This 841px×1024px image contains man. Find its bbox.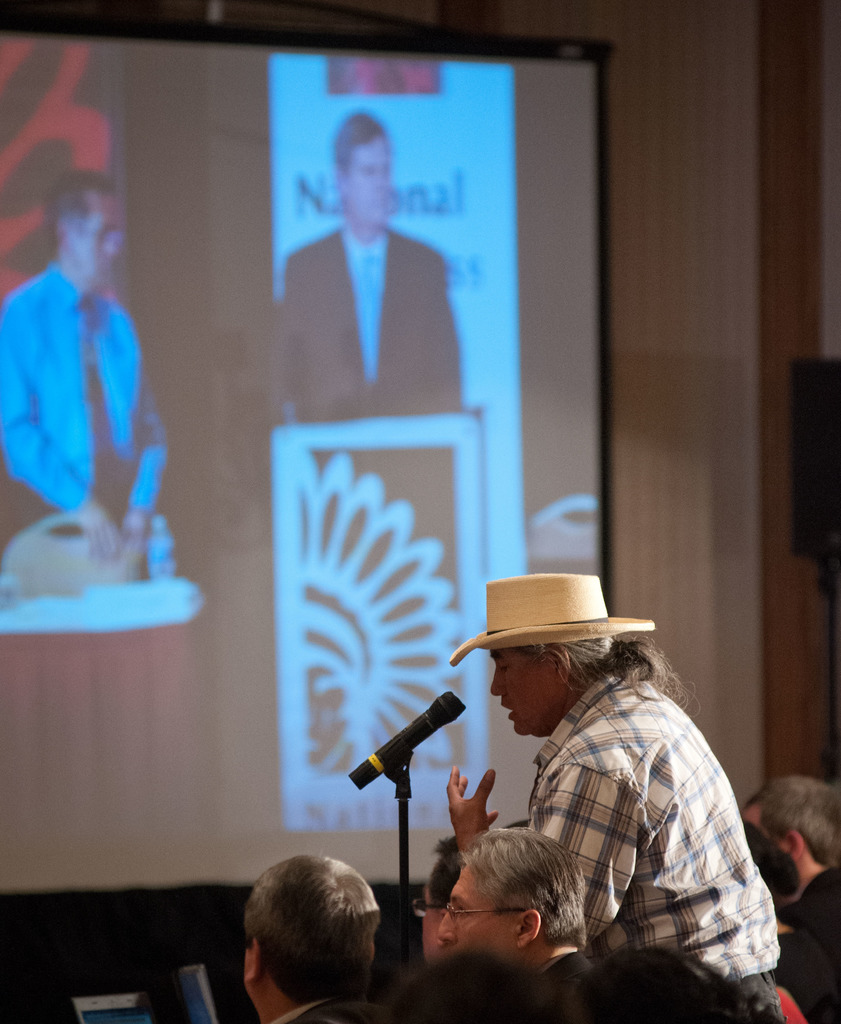
bbox=[739, 767, 840, 1023].
